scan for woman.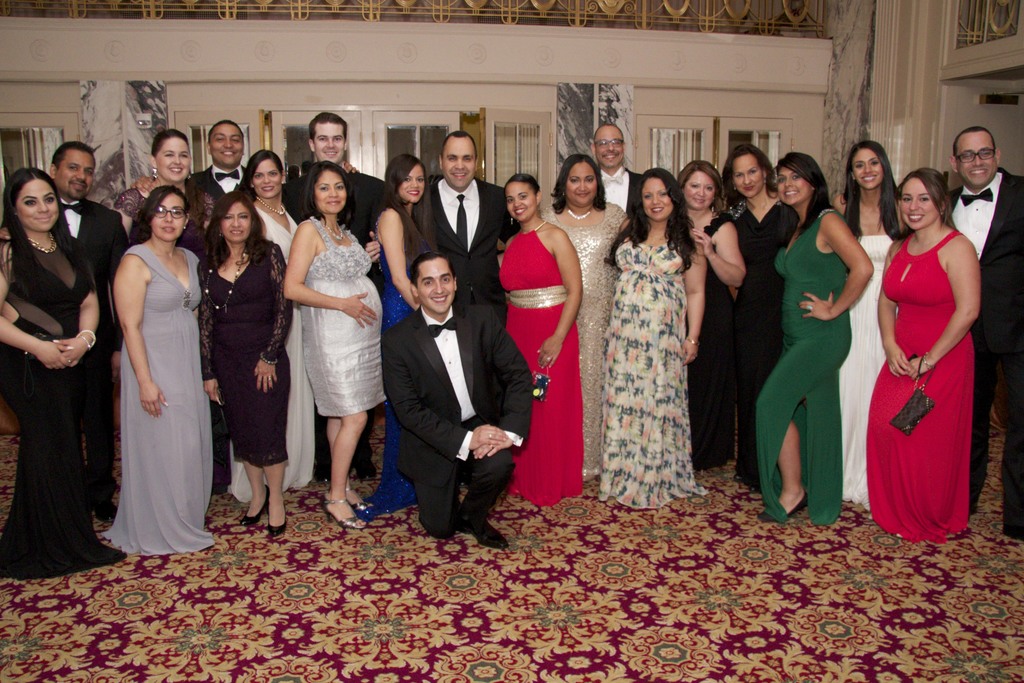
Scan result: [275, 173, 379, 518].
